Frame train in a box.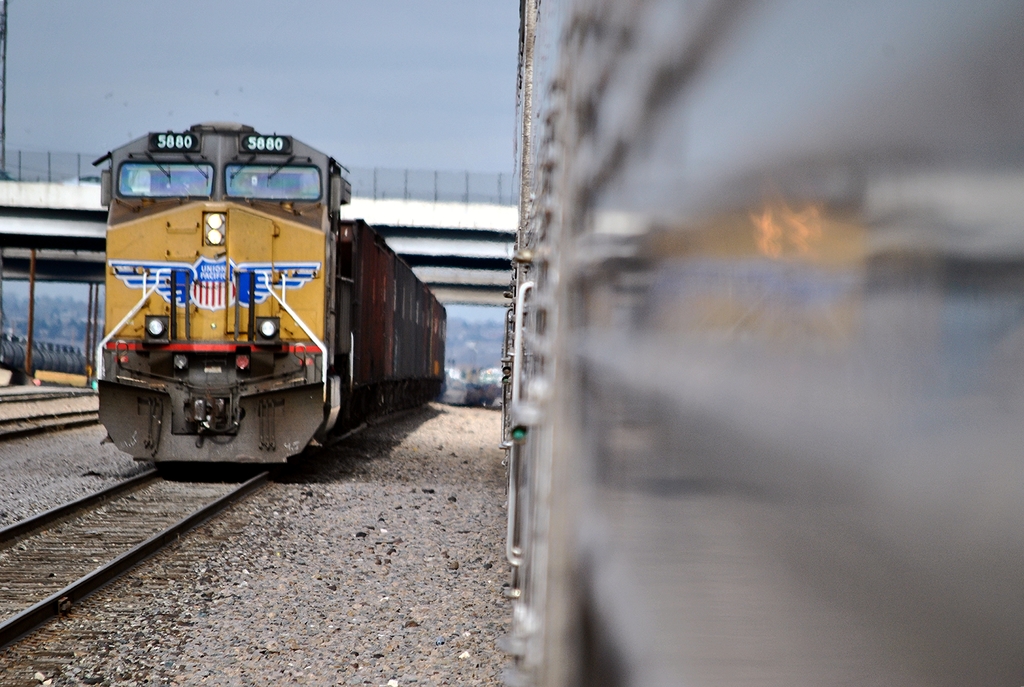
<box>90,122,446,469</box>.
